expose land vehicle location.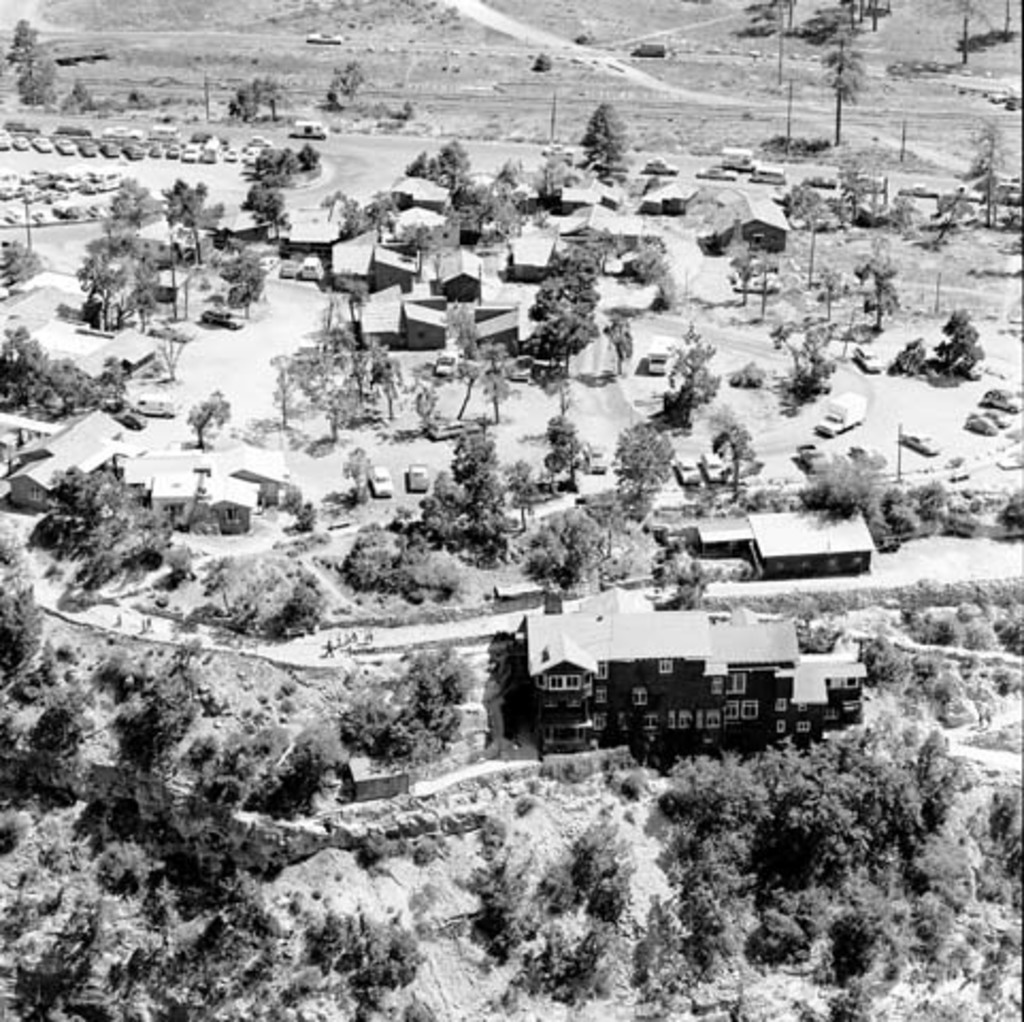
Exposed at detection(145, 121, 183, 145).
